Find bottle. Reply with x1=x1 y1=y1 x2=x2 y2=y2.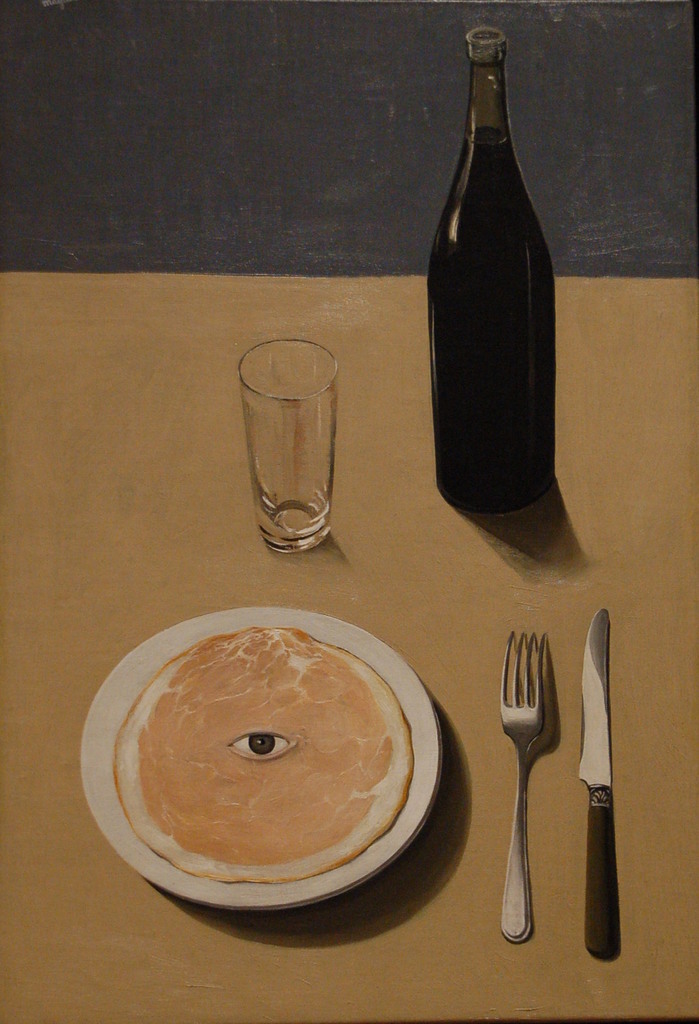
x1=422 y1=31 x2=555 y2=517.
